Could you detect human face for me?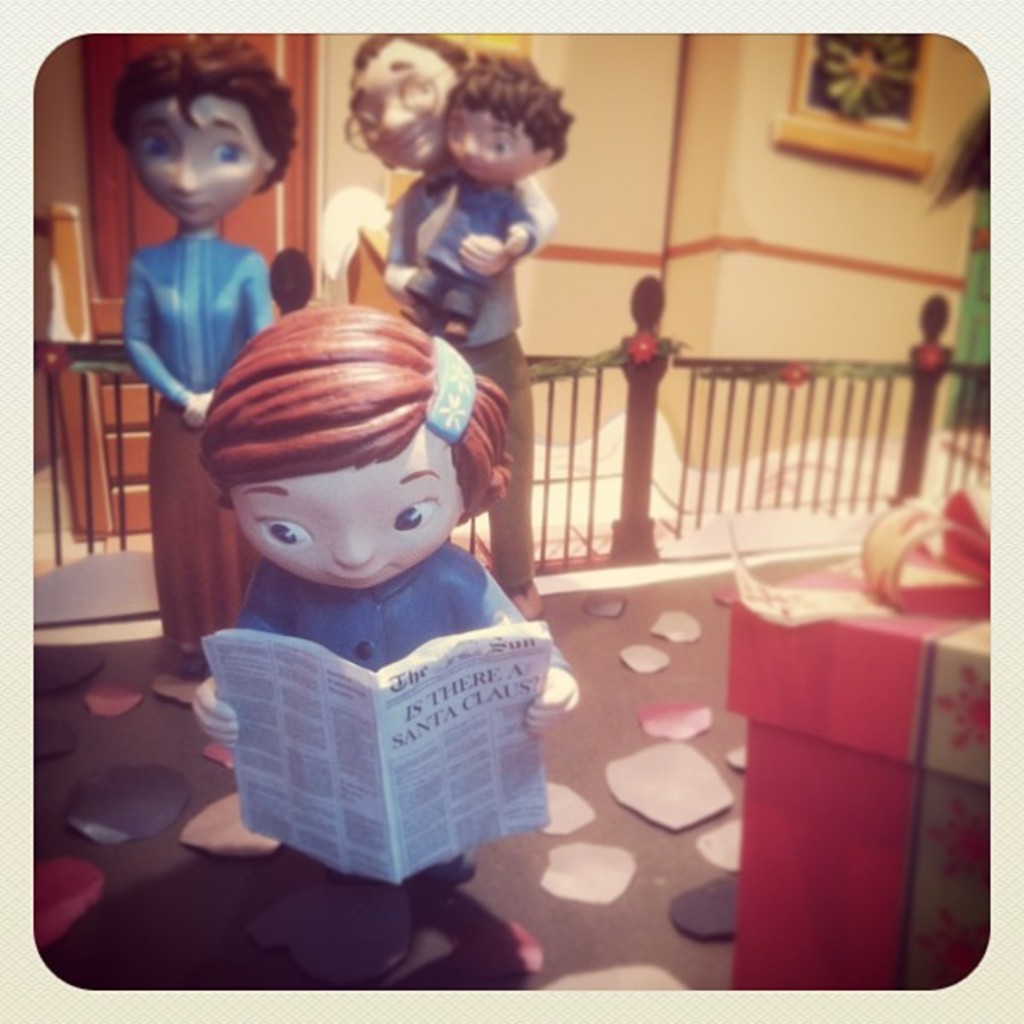
Detection result: detection(129, 94, 266, 224).
